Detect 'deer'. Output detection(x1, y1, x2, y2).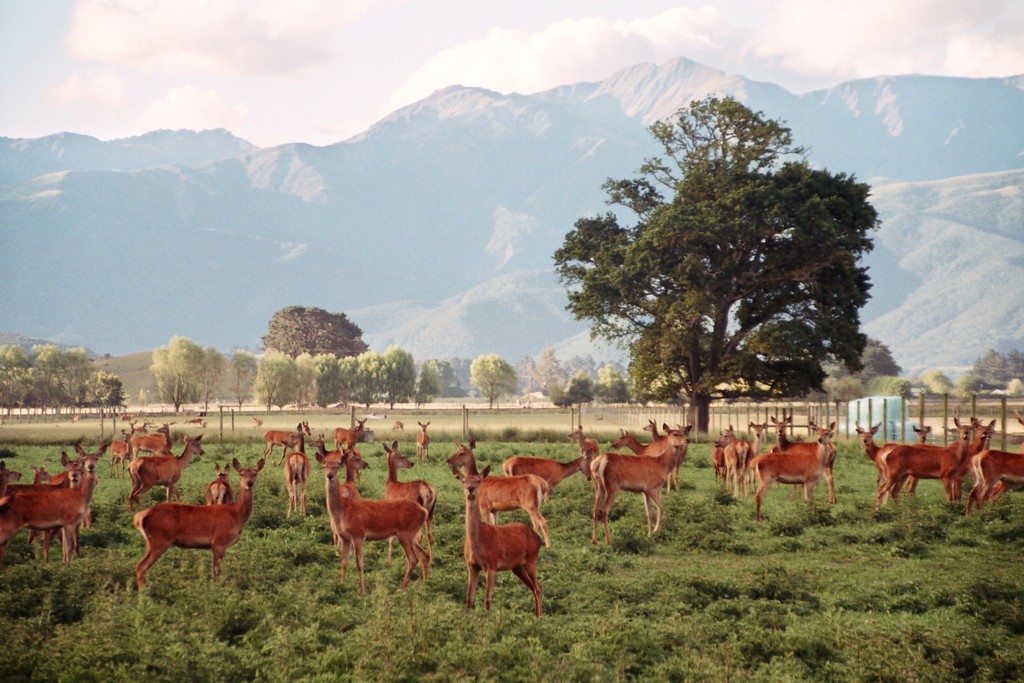
detection(414, 424, 432, 450).
